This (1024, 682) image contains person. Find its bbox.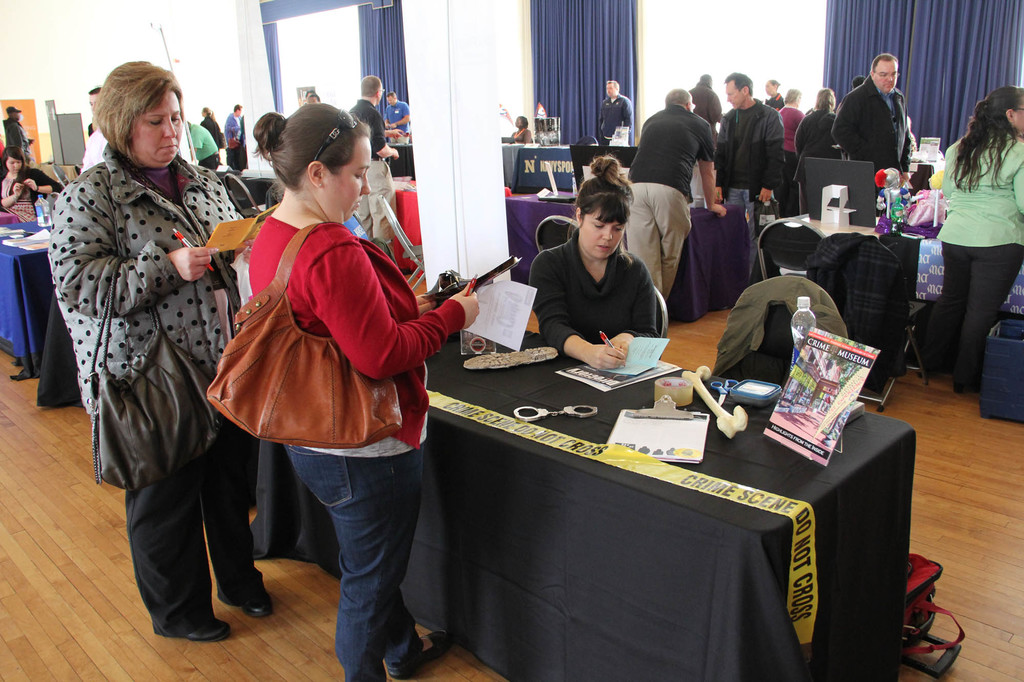
BBox(49, 63, 241, 644).
